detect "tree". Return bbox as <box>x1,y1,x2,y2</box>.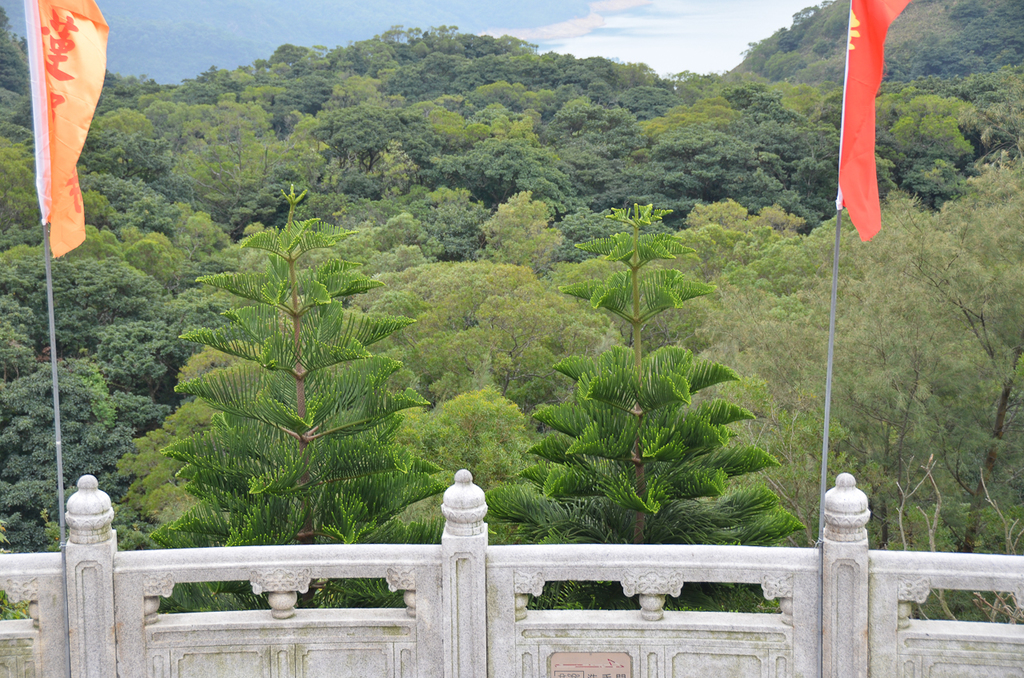
<box>347,33,414,98</box>.
